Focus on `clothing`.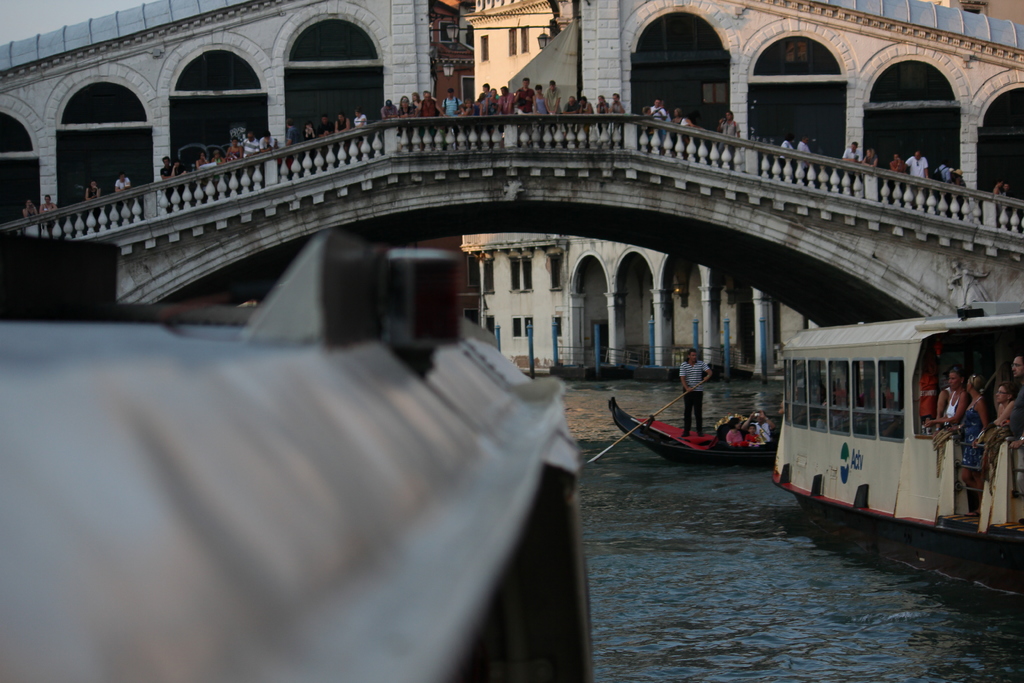
Focused at (280,122,299,152).
